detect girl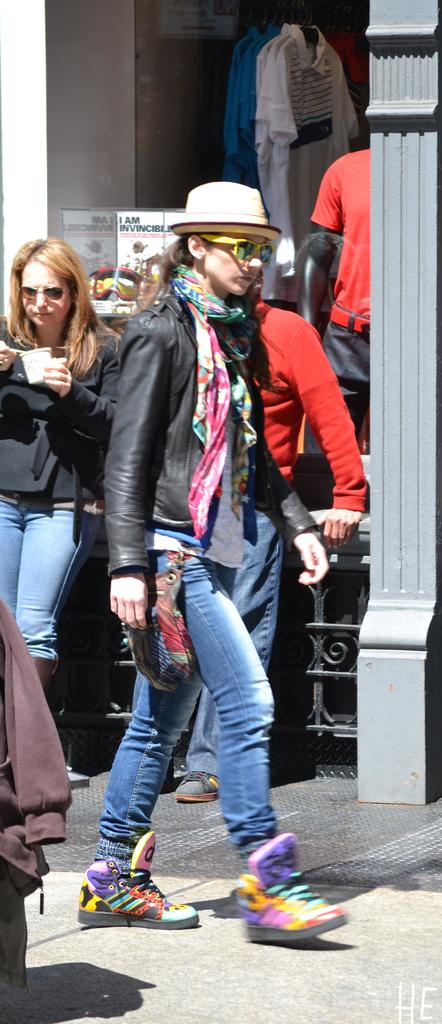
x1=3 y1=227 x2=131 y2=691
